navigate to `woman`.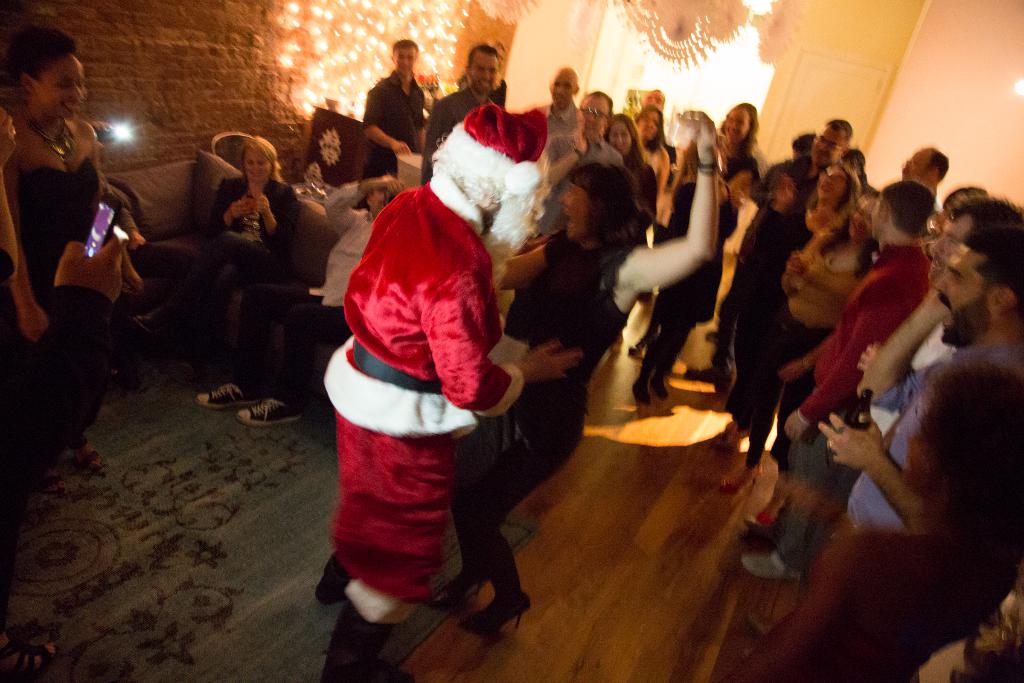
Navigation target: BBox(707, 189, 888, 498).
